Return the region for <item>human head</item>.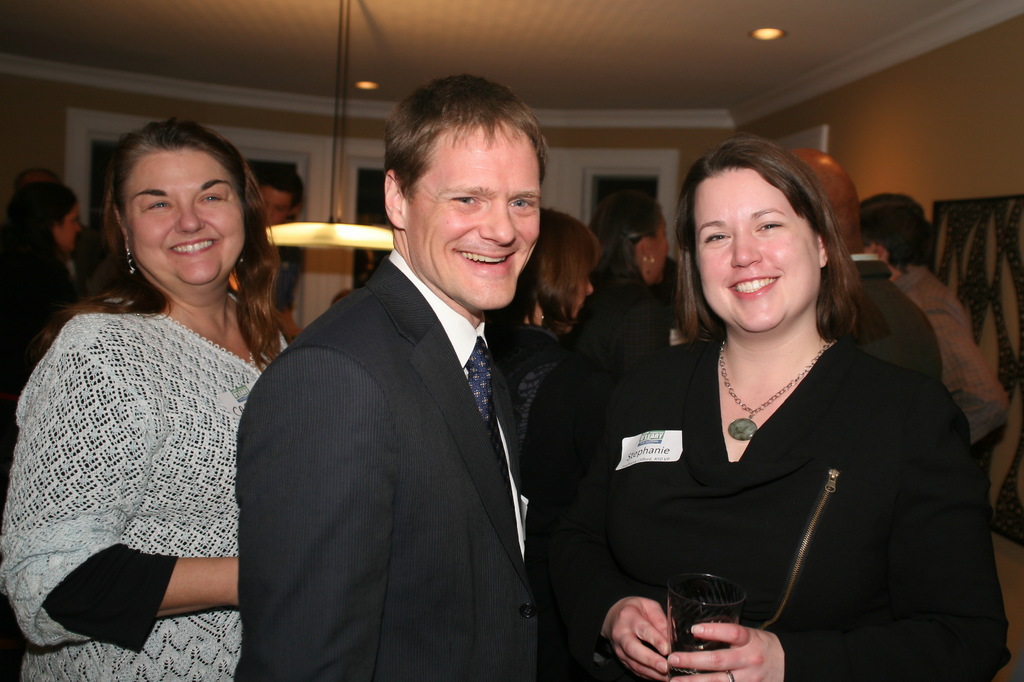
<box>508,200,599,330</box>.
